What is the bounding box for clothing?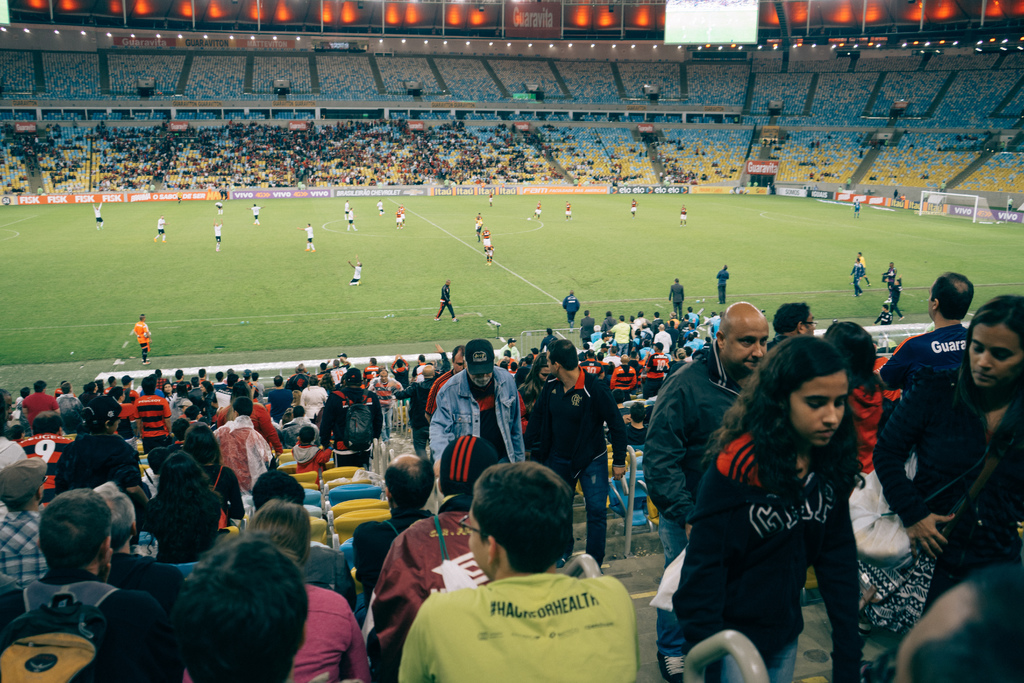
left=127, top=481, right=234, bottom=561.
